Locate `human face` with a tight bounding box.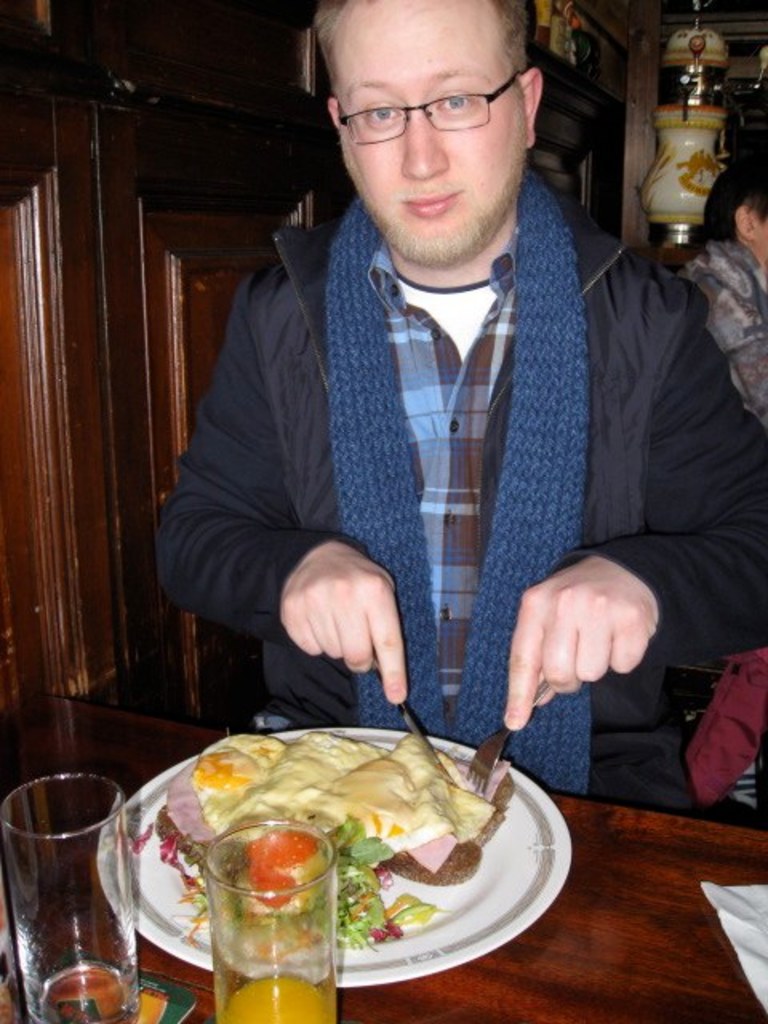
Rect(339, 0, 528, 258).
